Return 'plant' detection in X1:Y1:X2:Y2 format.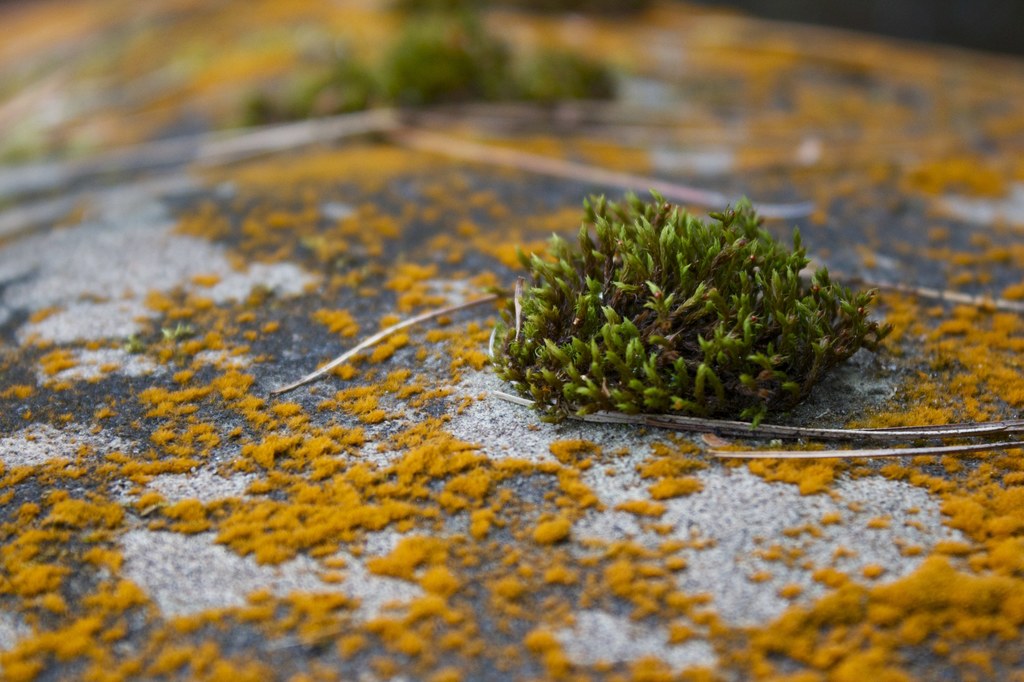
362:0:636:128.
